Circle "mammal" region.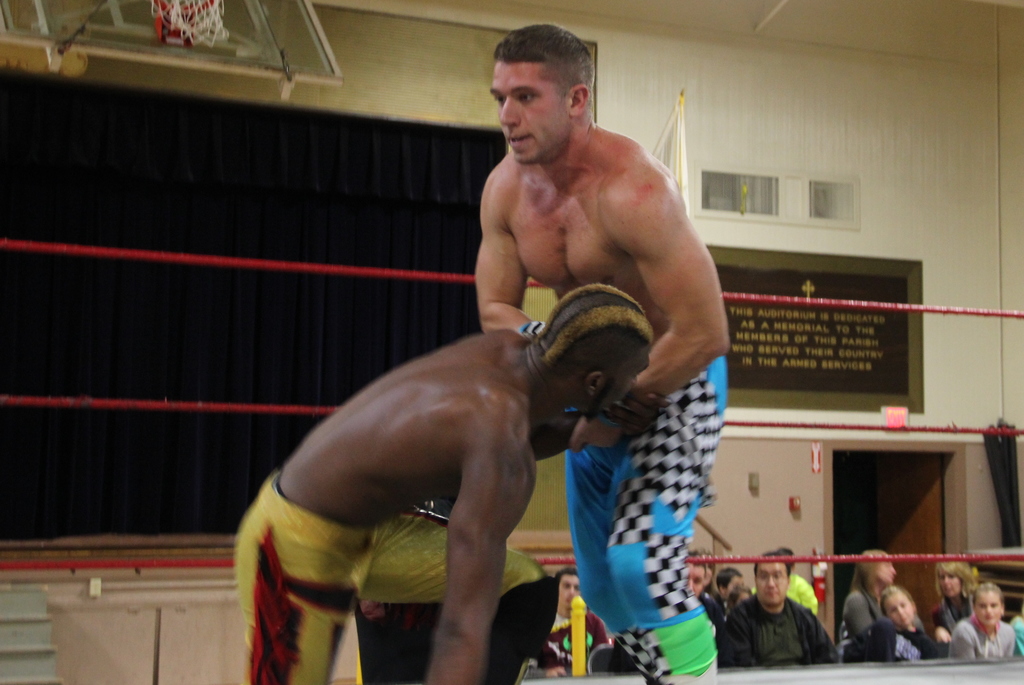
Region: x1=929 y1=566 x2=983 y2=660.
